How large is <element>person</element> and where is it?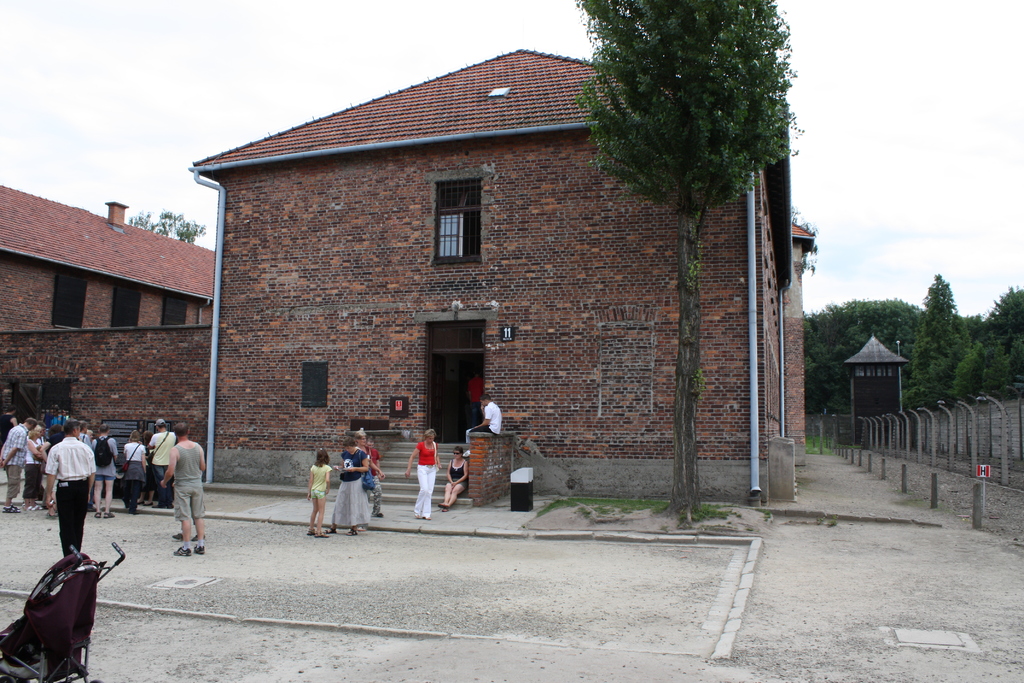
Bounding box: {"x1": 40, "y1": 418, "x2": 95, "y2": 556}.
